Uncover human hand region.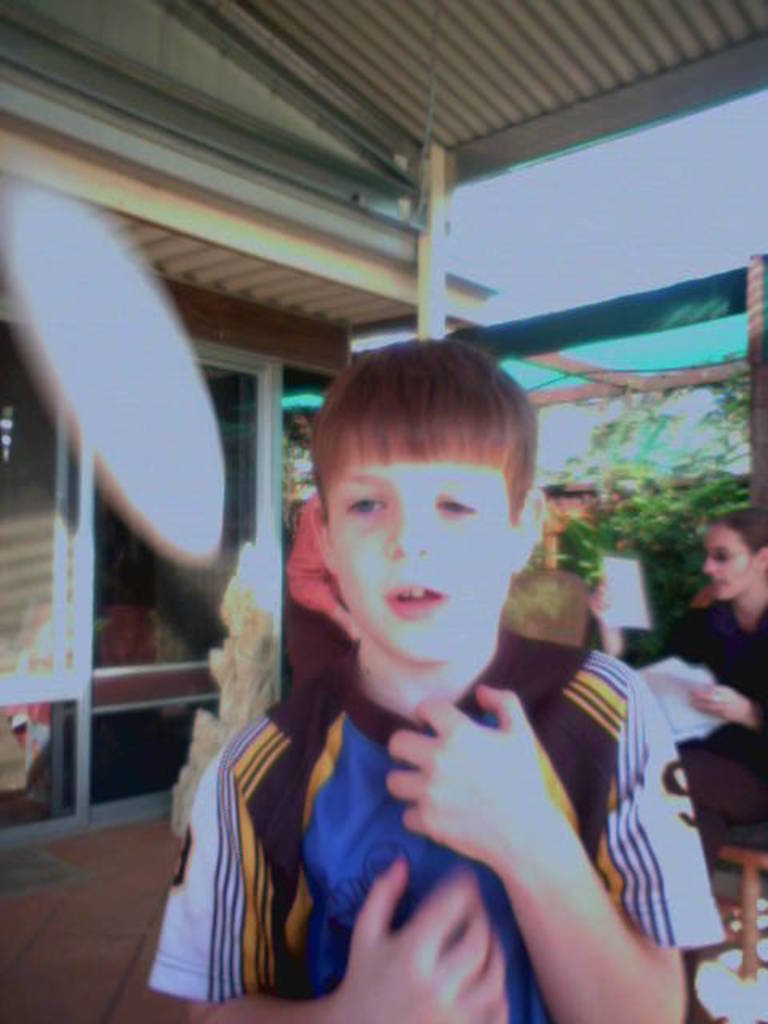
Uncovered: <bbox>338, 861, 509, 1022</bbox>.
